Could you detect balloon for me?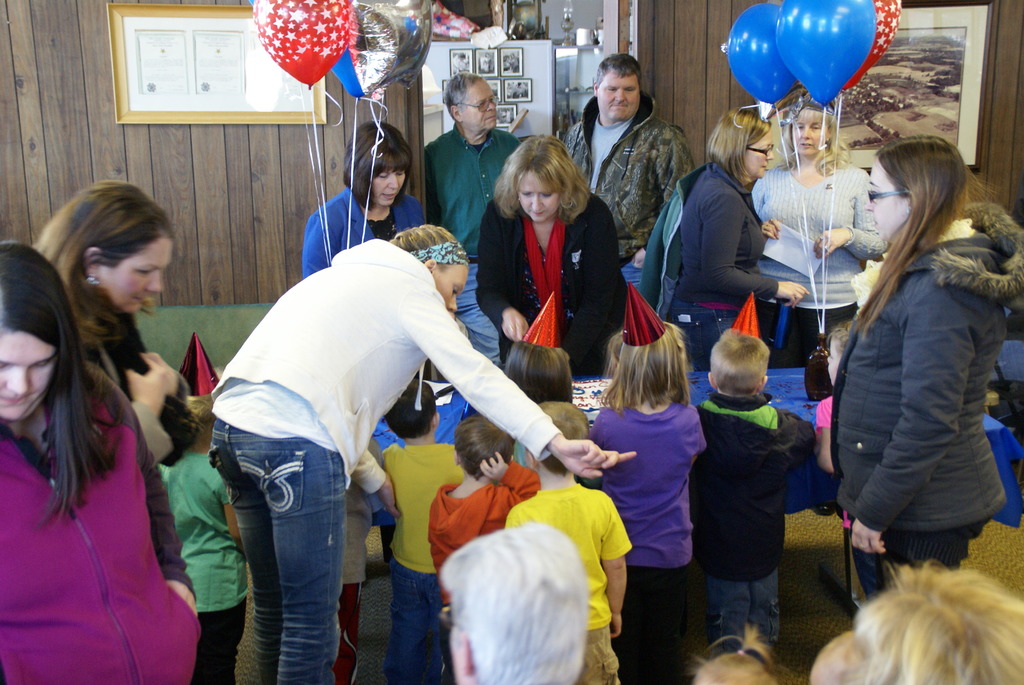
Detection result: Rect(844, 0, 897, 92).
